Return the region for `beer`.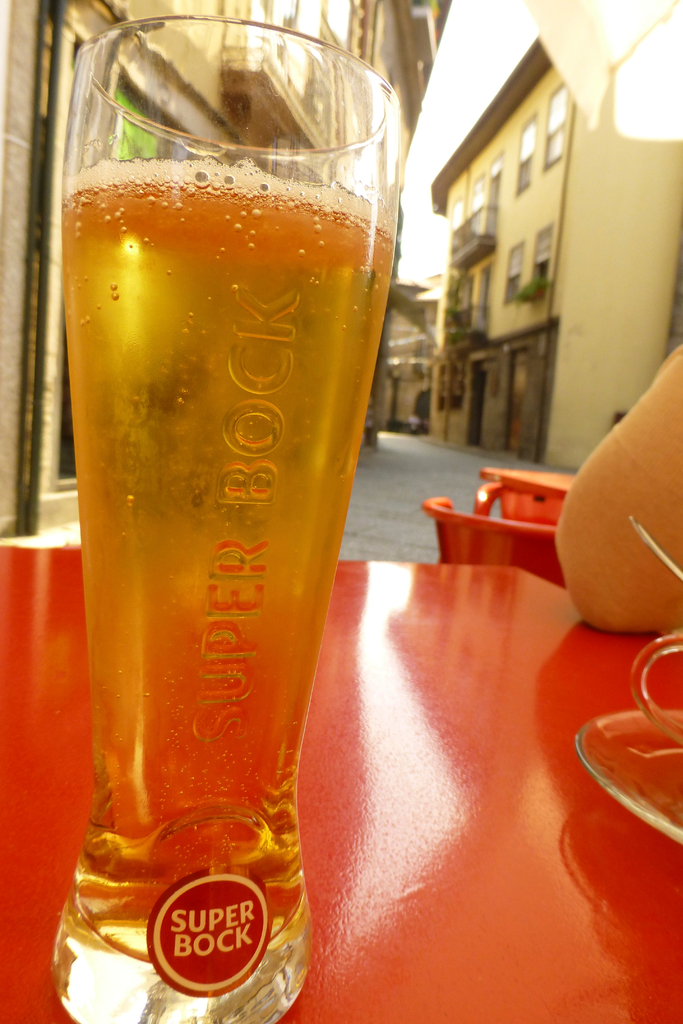
(x1=69, y1=162, x2=388, y2=960).
